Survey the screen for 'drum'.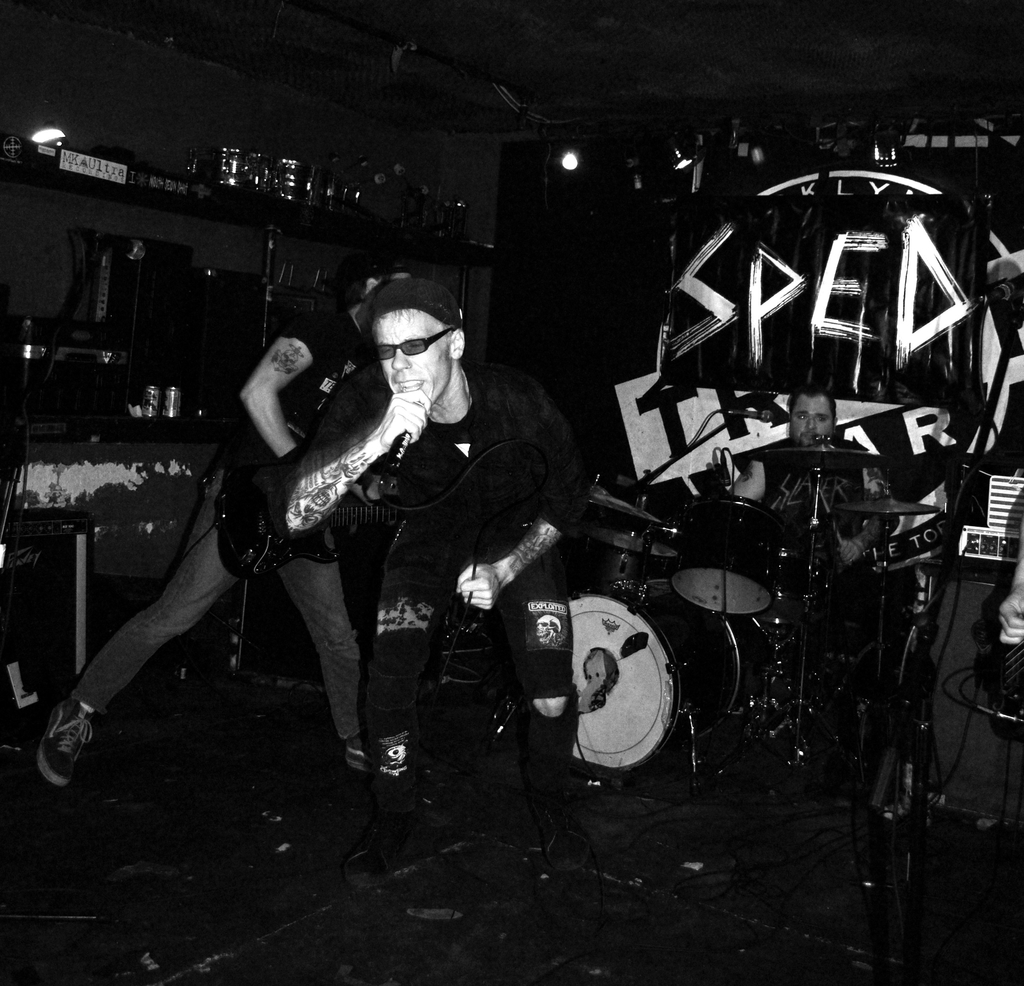
Survey found: bbox=(576, 575, 740, 775).
